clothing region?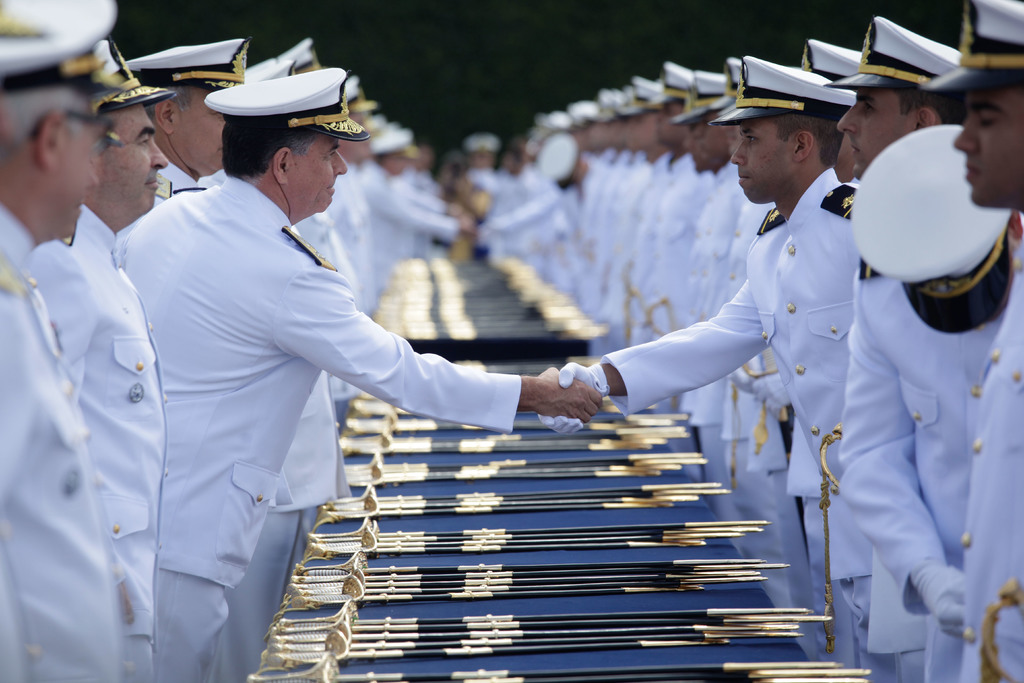
[965, 241, 1023, 682]
